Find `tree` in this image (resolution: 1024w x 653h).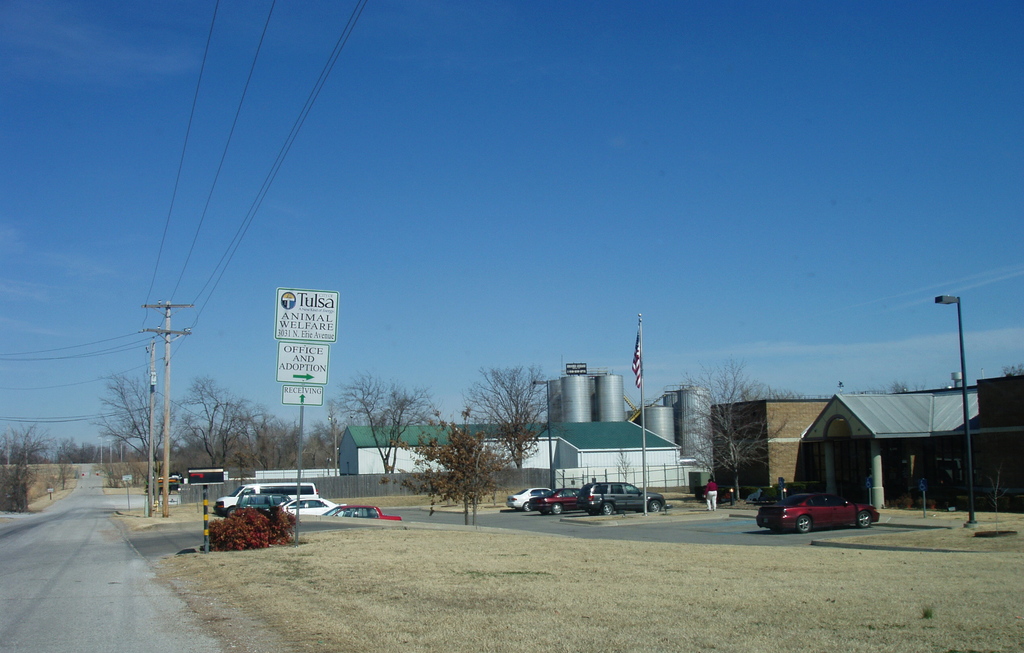
bbox(458, 359, 575, 480).
